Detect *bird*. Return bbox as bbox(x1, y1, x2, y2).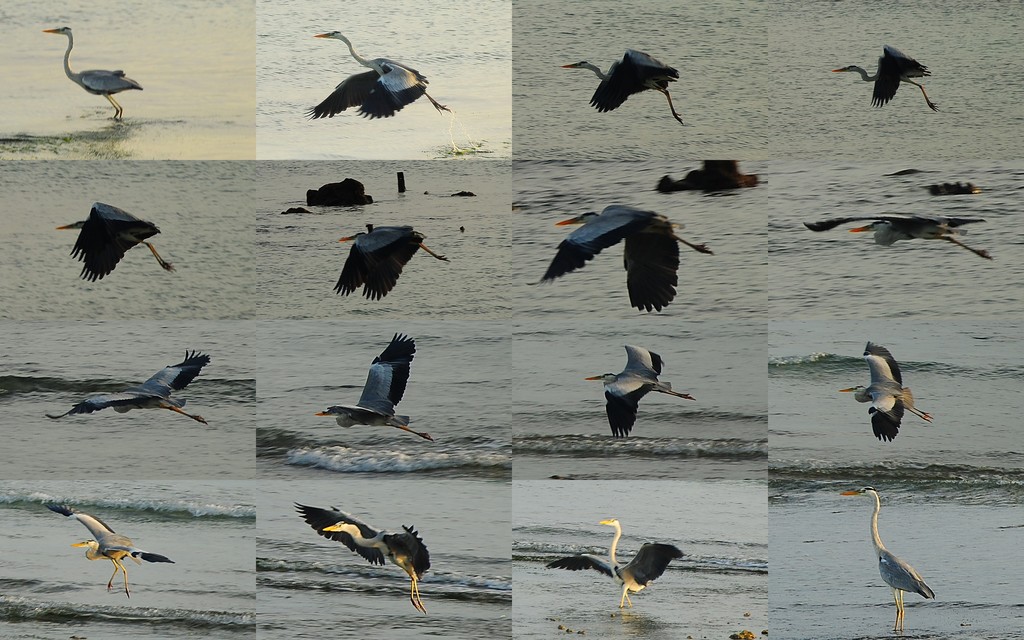
bbox(539, 516, 690, 618).
